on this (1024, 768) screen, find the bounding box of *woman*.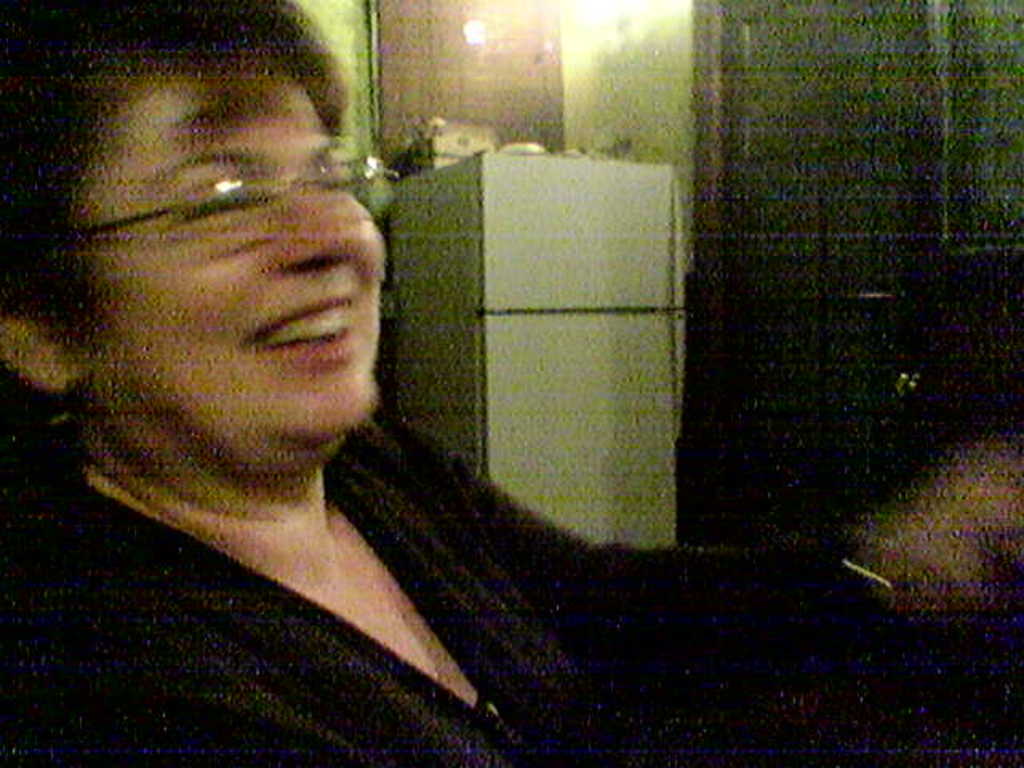
Bounding box: select_region(112, 72, 789, 752).
